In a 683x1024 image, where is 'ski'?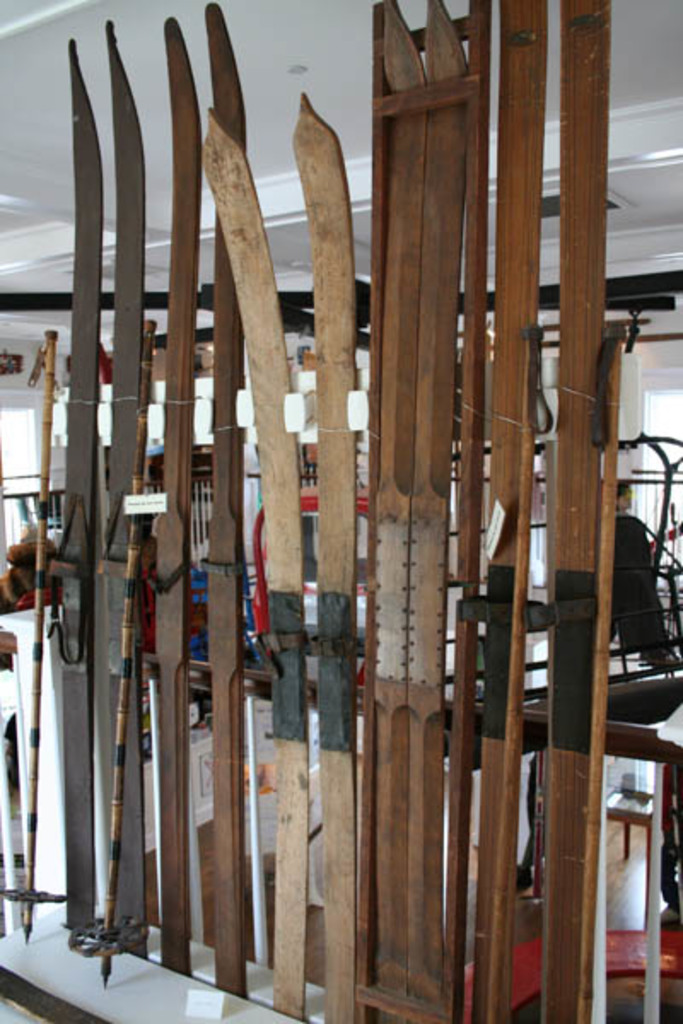
bbox=[364, 7, 422, 1022].
